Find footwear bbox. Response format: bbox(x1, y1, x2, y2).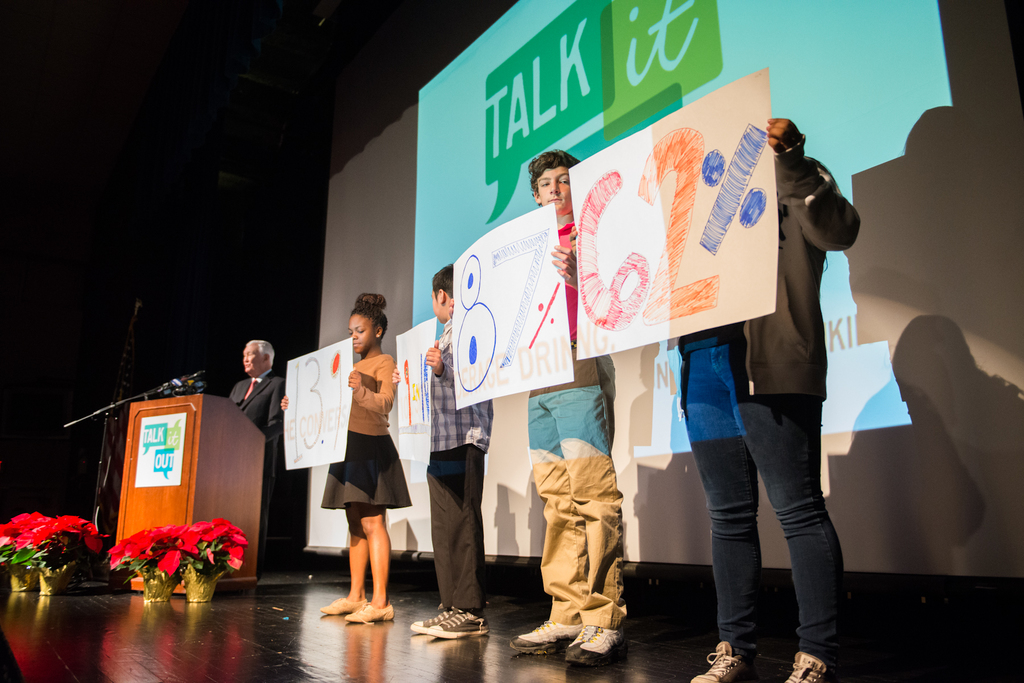
bbox(318, 597, 365, 615).
